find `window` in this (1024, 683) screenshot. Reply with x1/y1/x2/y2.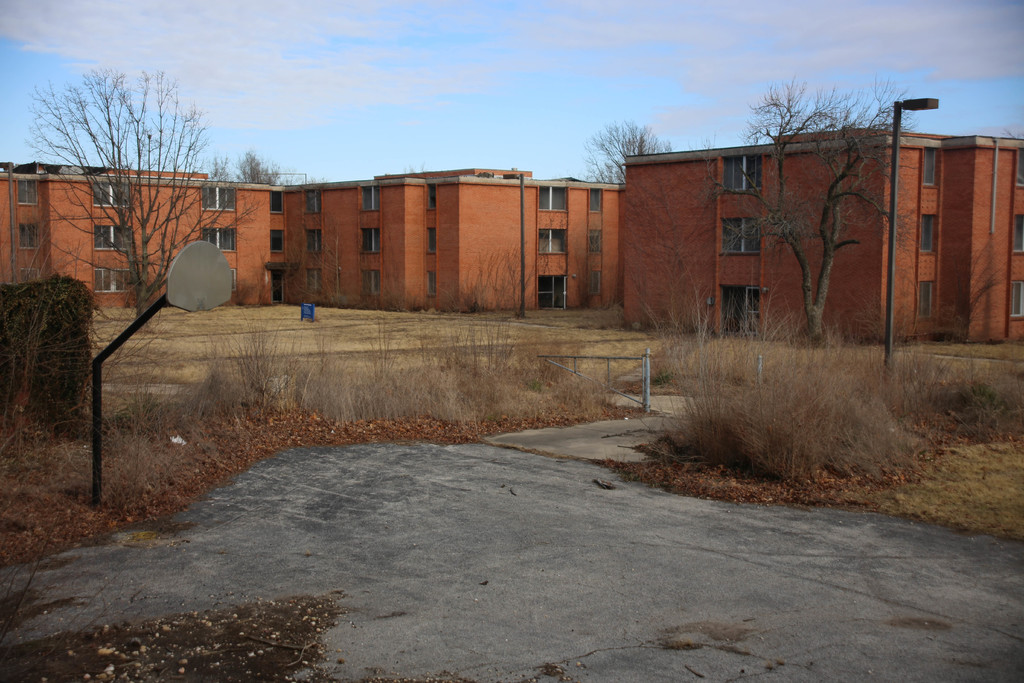
359/267/380/293.
